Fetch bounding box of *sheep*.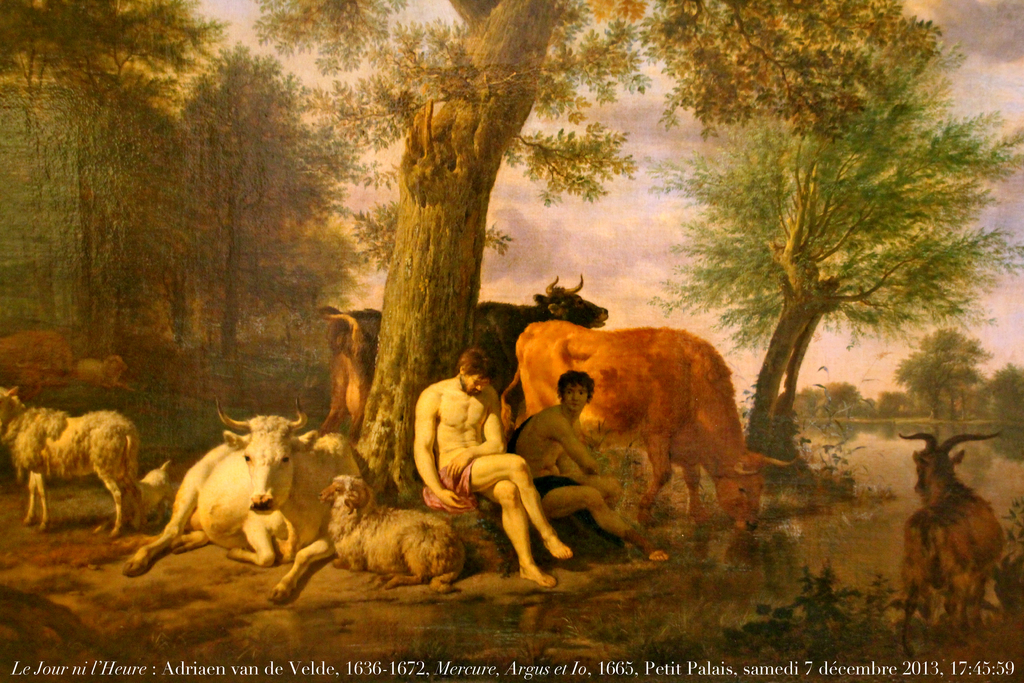
Bbox: BBox(0, 383, 144, 539).
